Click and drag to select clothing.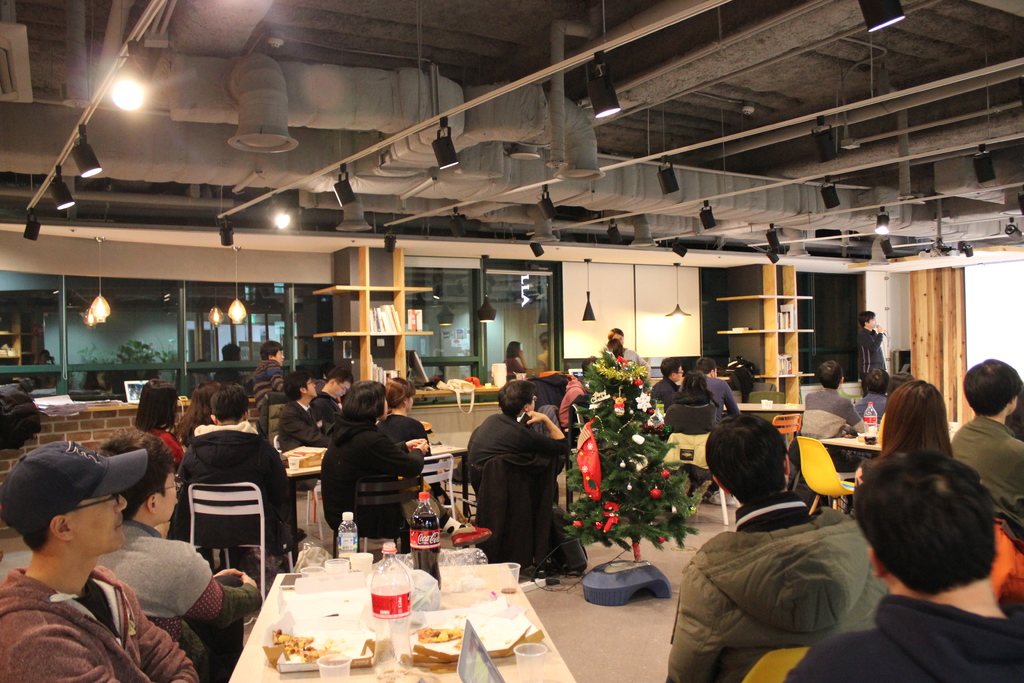
Selection: [x1=644, y1=378, x2=672, y2=415].
